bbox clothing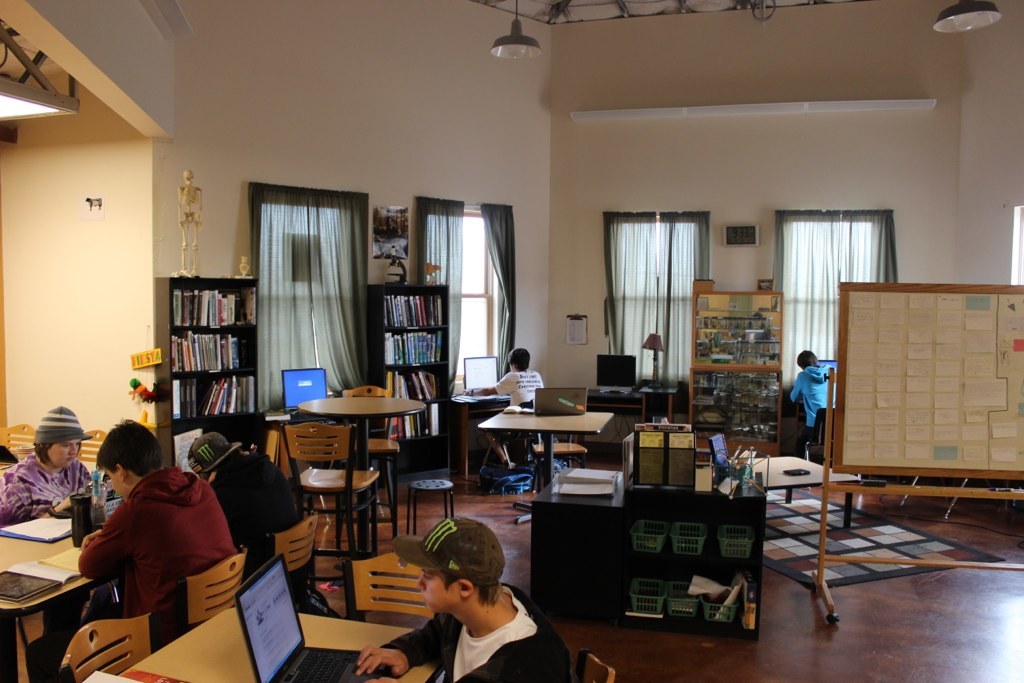
box(0, 446, 87, 524)
